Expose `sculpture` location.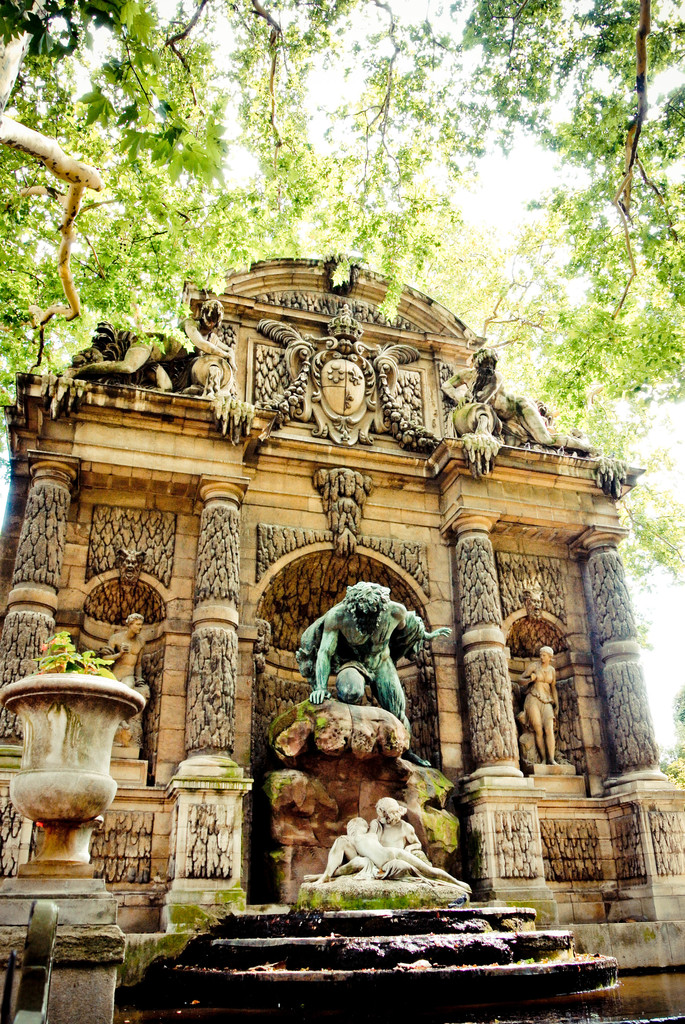
Exposed at [235, 274, 473, 472].
